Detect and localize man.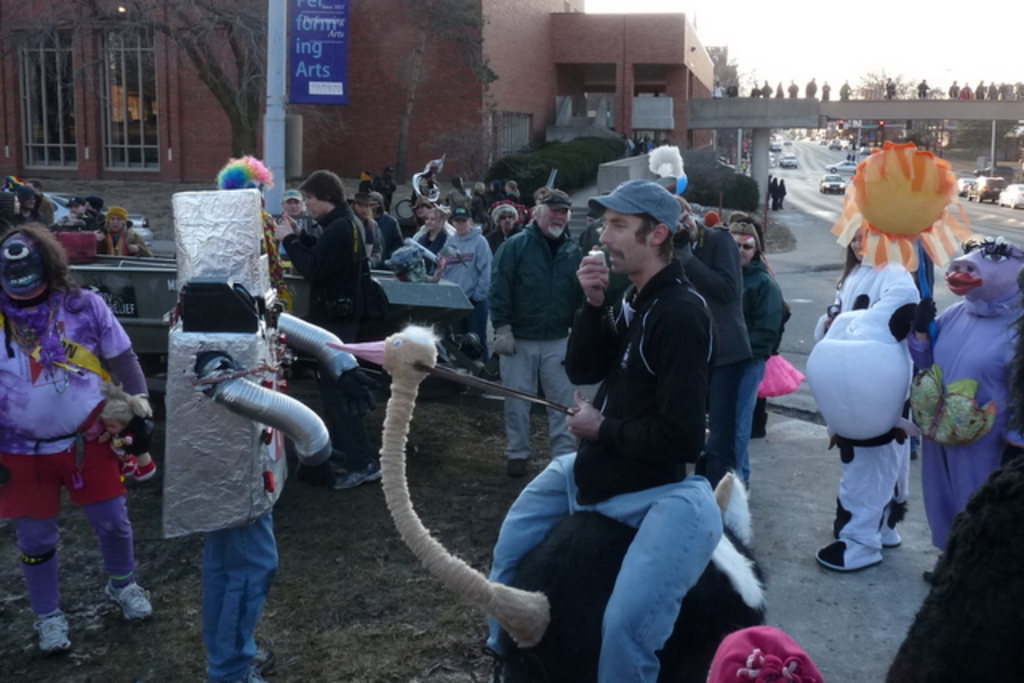
Localized at 510/171/768/662.
